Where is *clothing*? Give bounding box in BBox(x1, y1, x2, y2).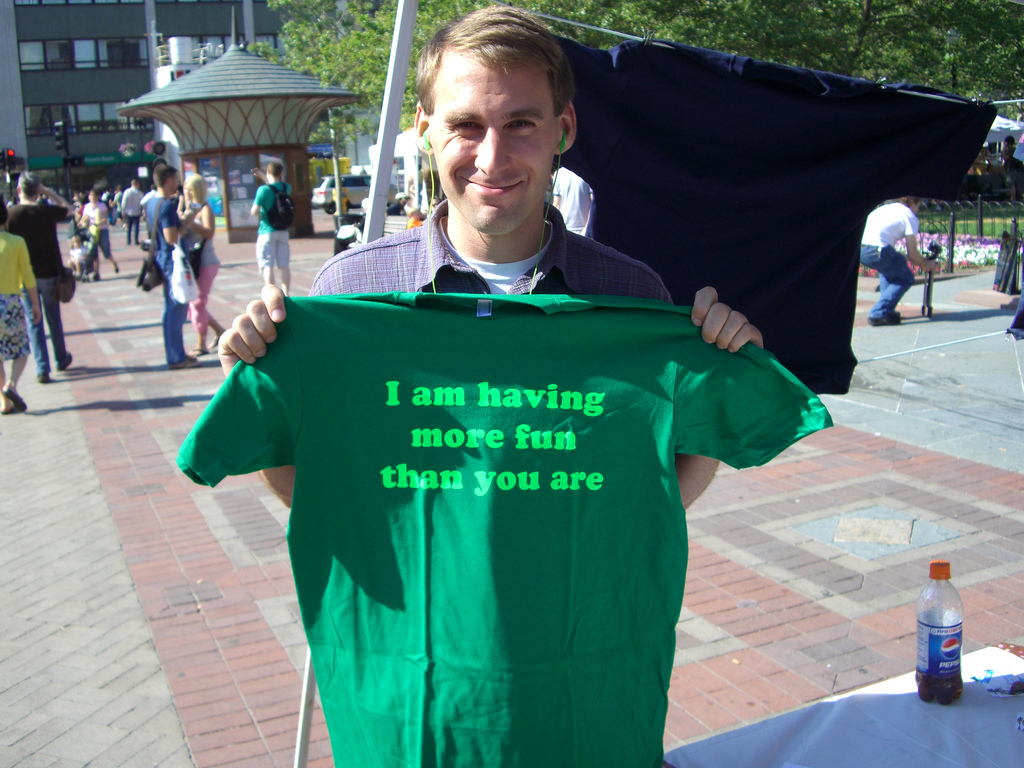
BBox(7, 202, 70, 376).
